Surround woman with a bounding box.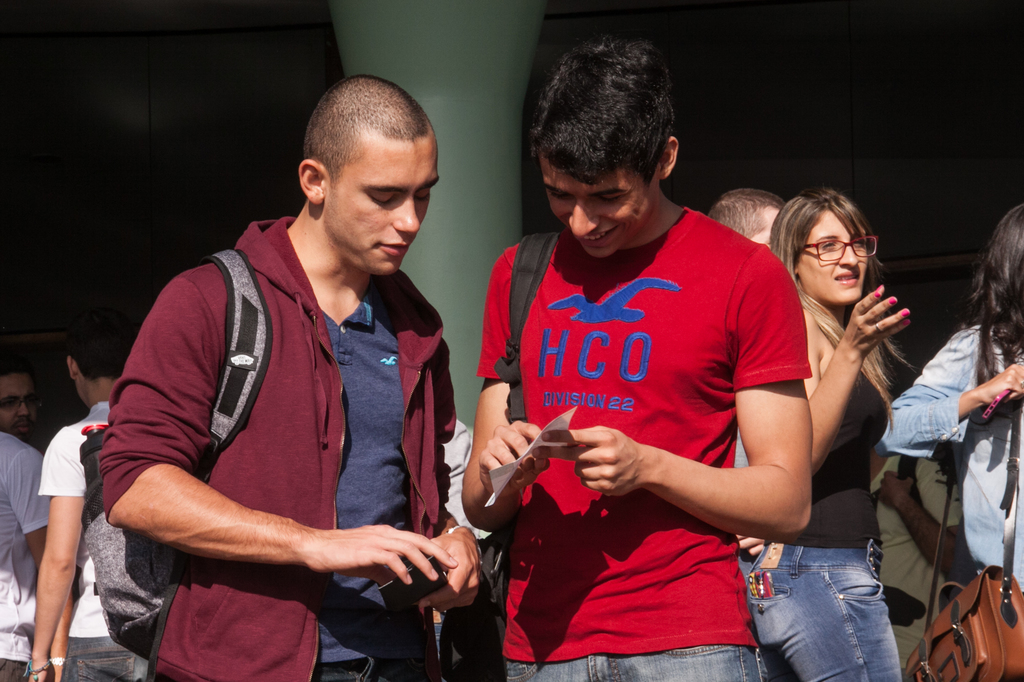
867, 193, 1023, 681.
